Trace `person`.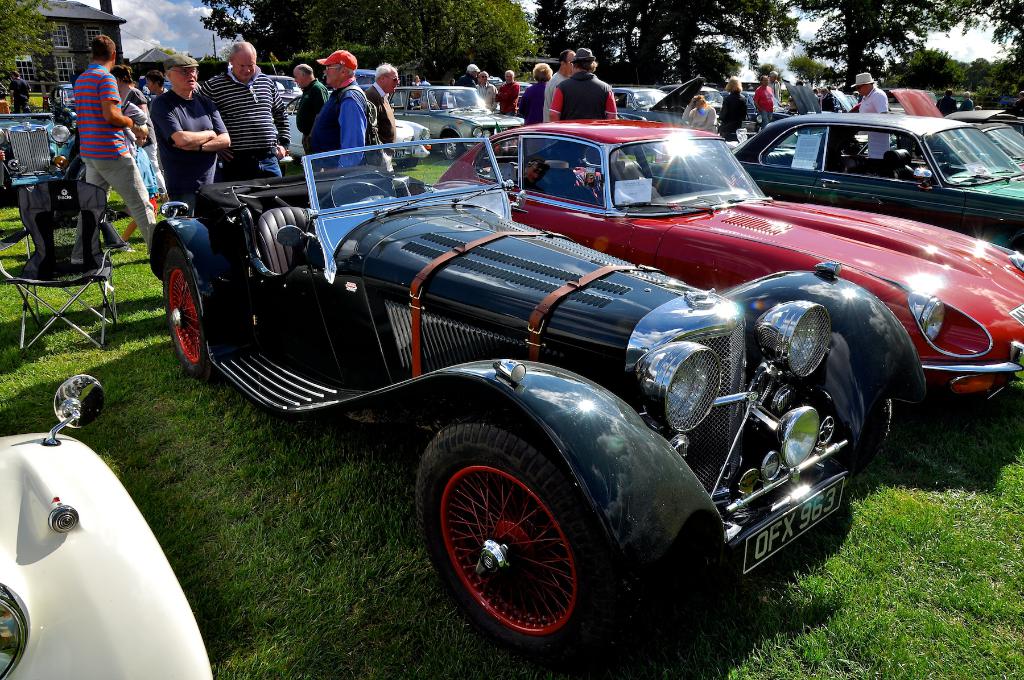
Traced to 0, 90, 12, 117.
